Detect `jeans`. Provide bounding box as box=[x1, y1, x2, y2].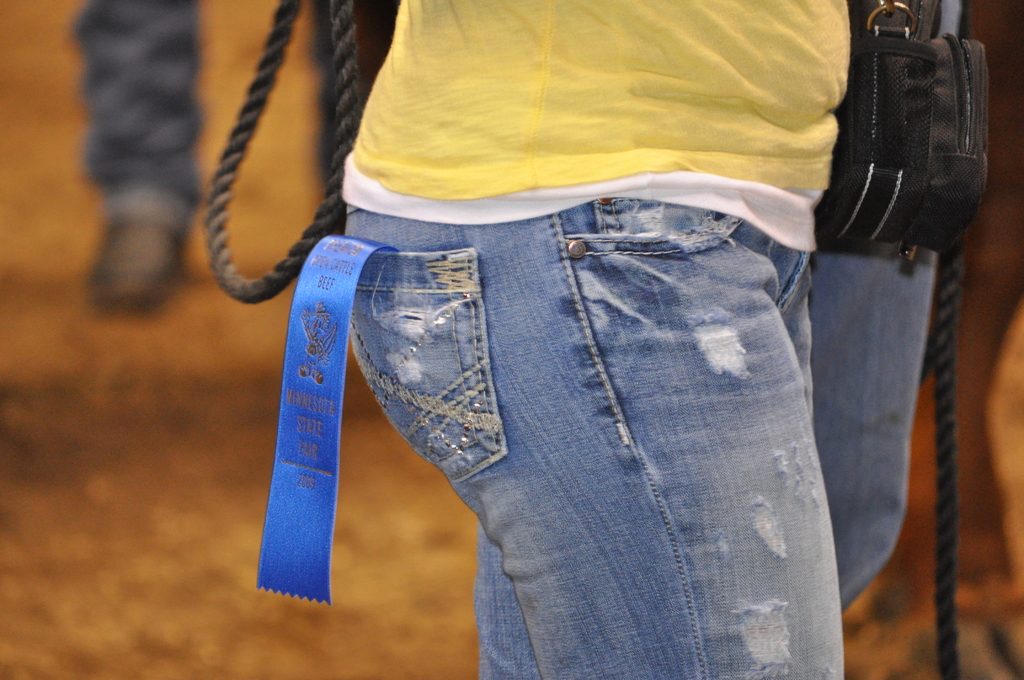
box=[338, 201, 842, 679].
